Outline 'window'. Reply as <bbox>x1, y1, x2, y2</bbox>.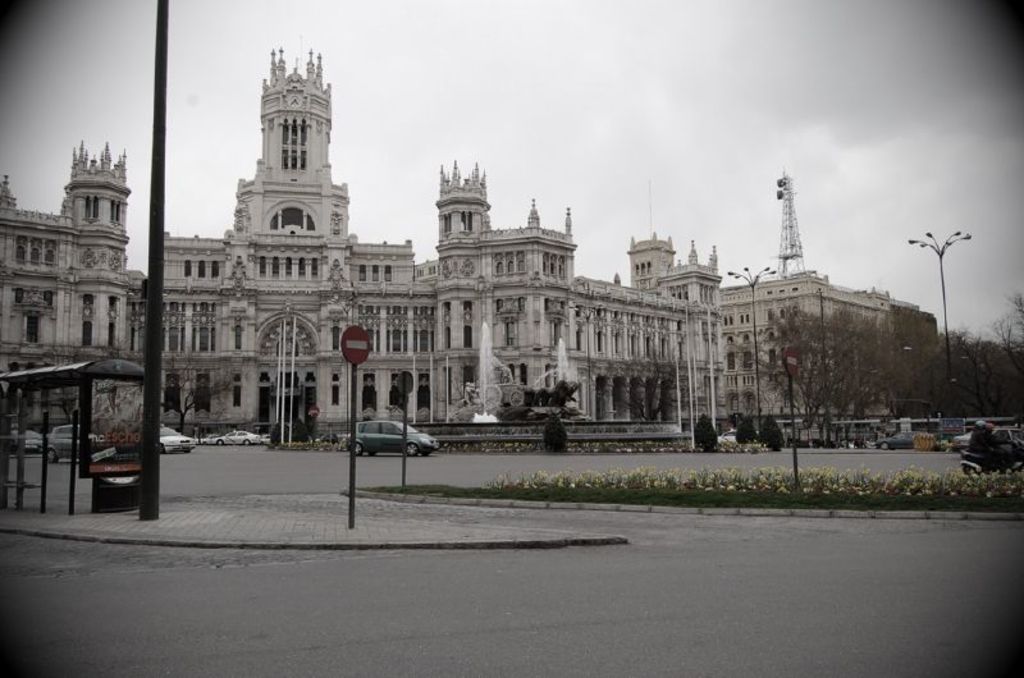
<bbox>234, 316, 243, 349</bbox>.
